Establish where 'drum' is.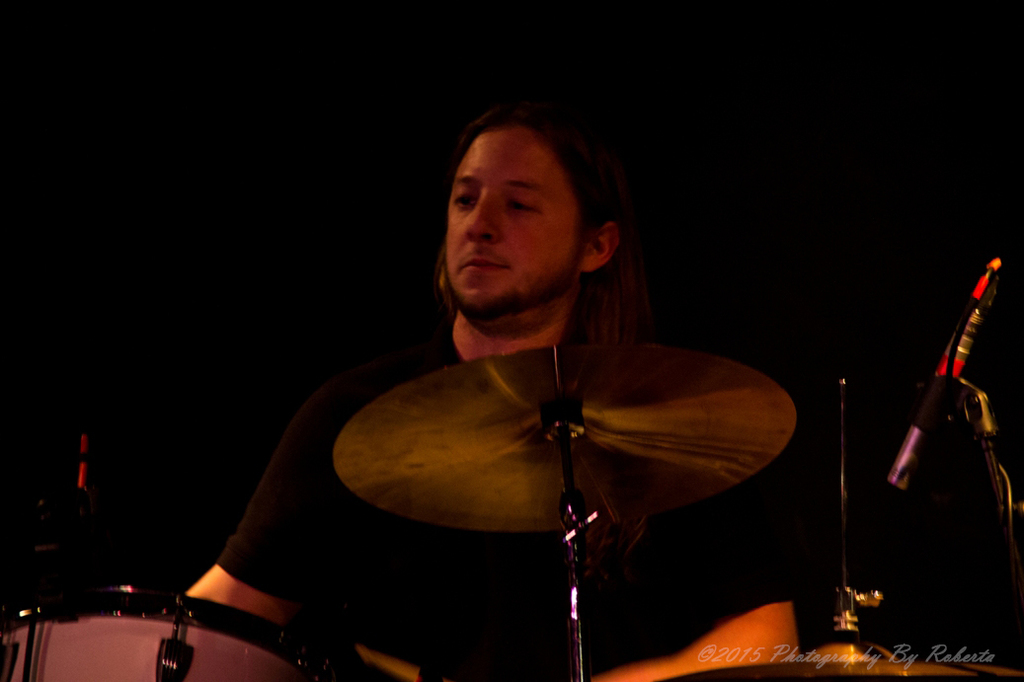
Established at box=[0, 586, 355, 681].
